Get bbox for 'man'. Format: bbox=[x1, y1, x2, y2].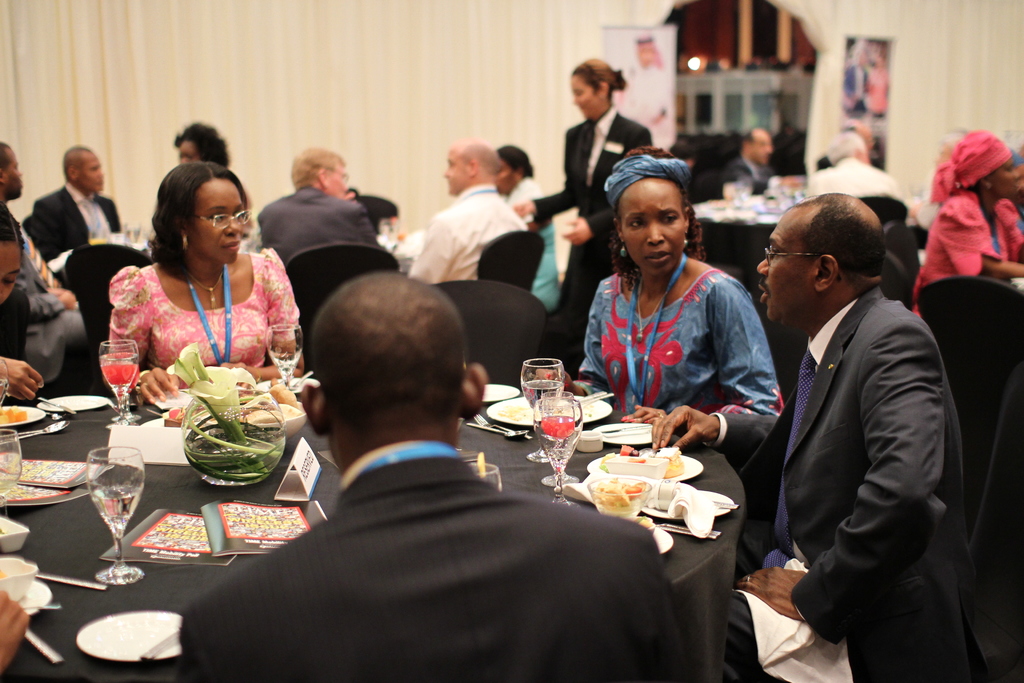
bbox=[28, 148, 116, 261].
